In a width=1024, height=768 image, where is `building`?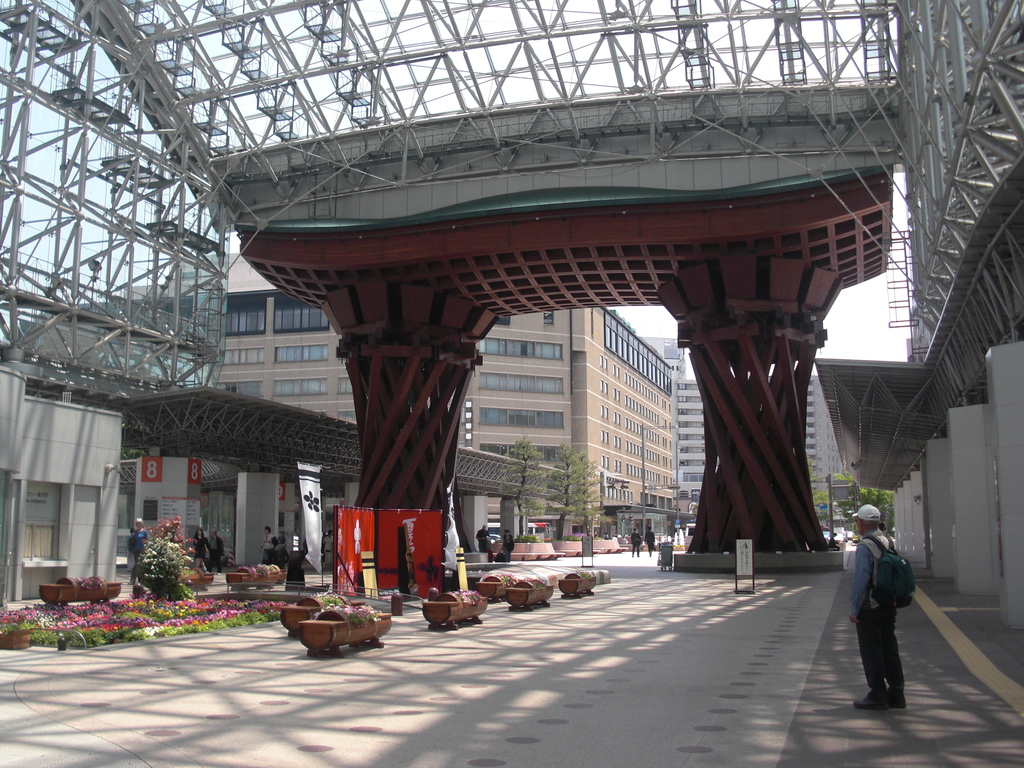
left=0, top=363, right=125, bottom=601.
